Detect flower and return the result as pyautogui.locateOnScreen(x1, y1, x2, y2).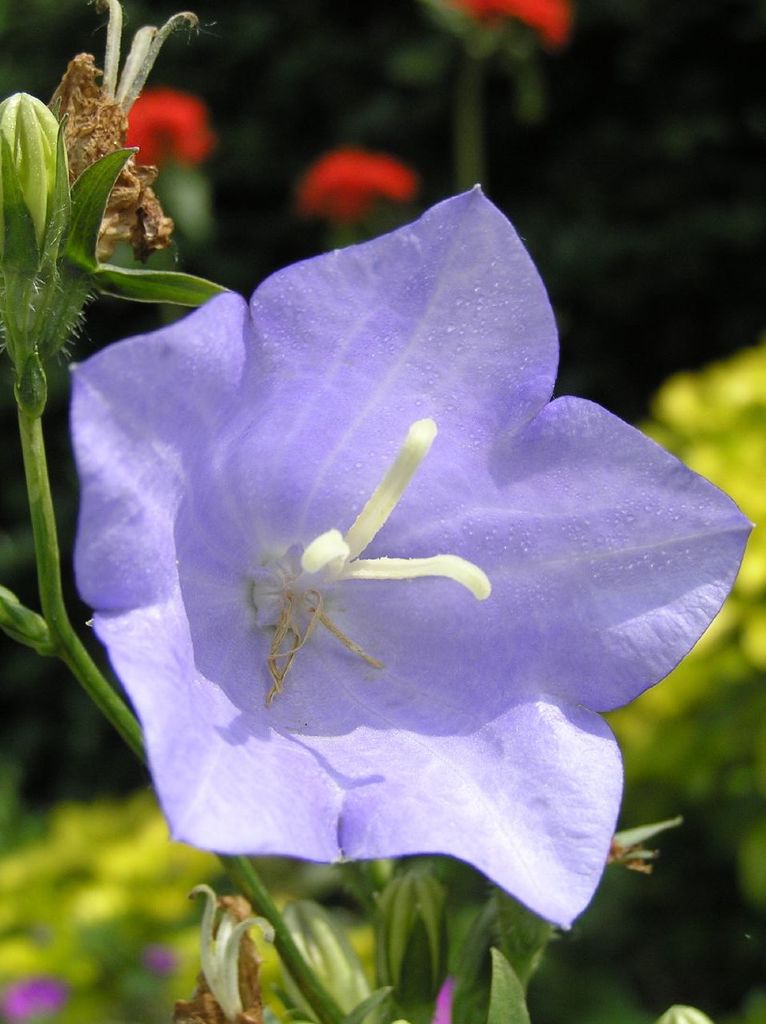
pyautogui.locateOnScreen(70, 176, 755, 938).
